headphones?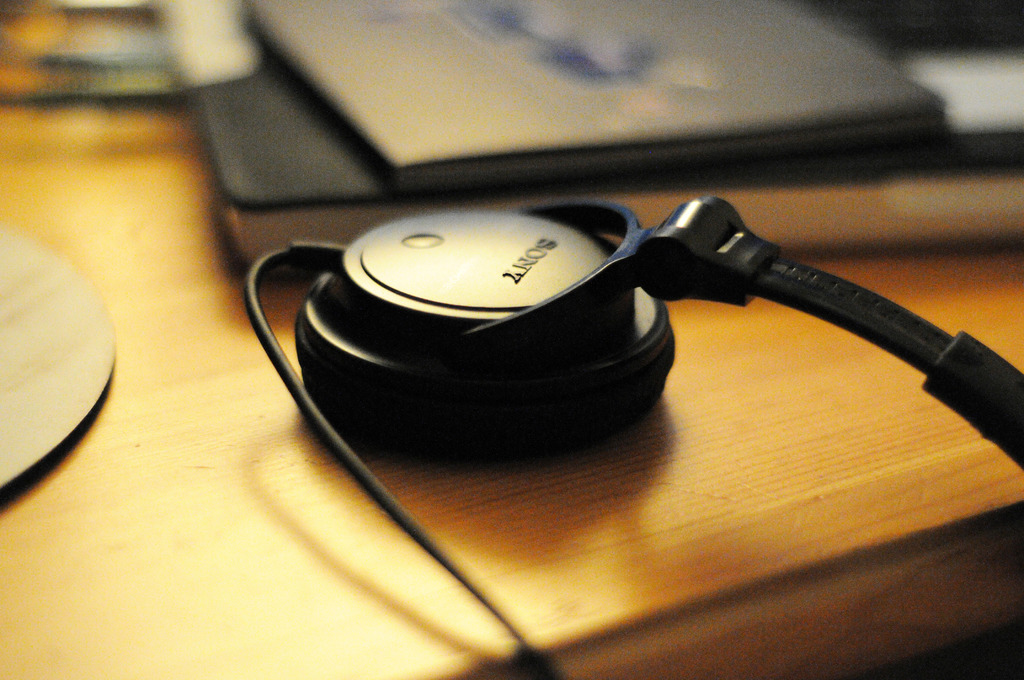
(243, 198, 1023, 679)
